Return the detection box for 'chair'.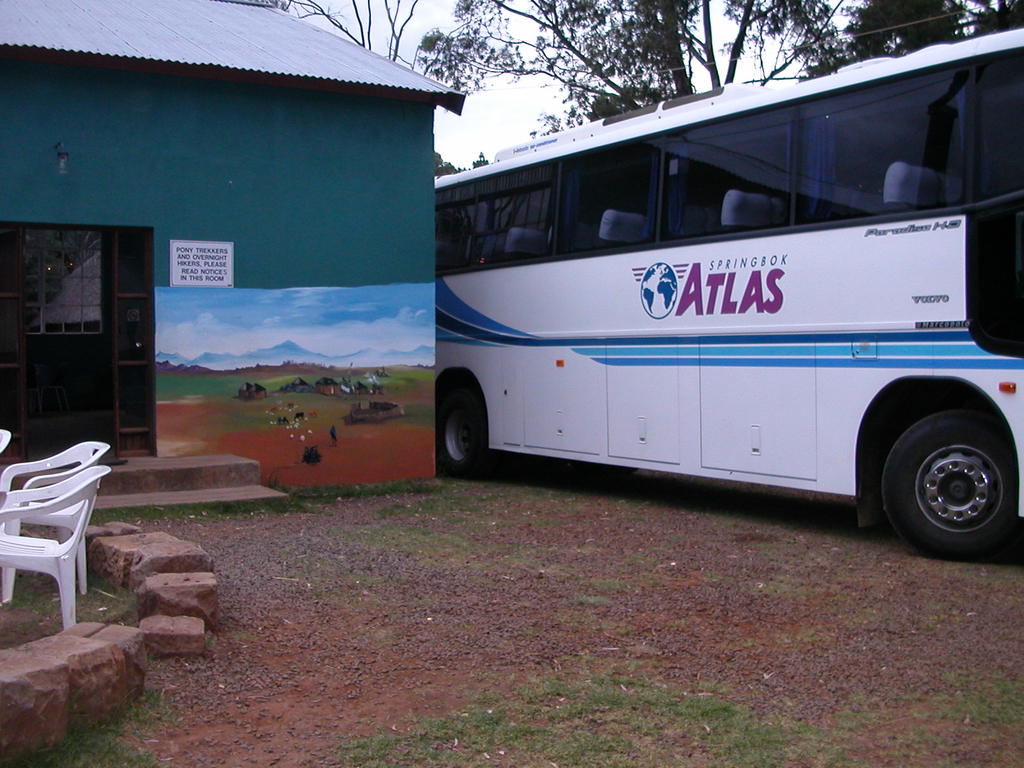
crop(1, 440, 112, 591).
